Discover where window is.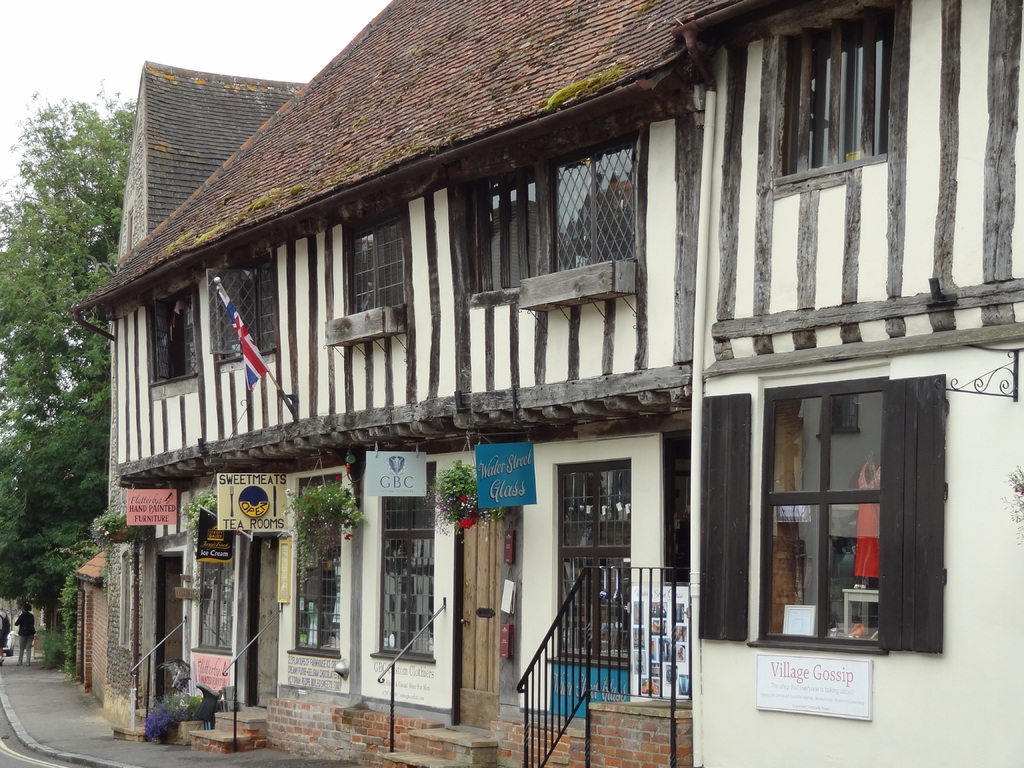
Discovered at Rect(294, 475, 335, 653).
